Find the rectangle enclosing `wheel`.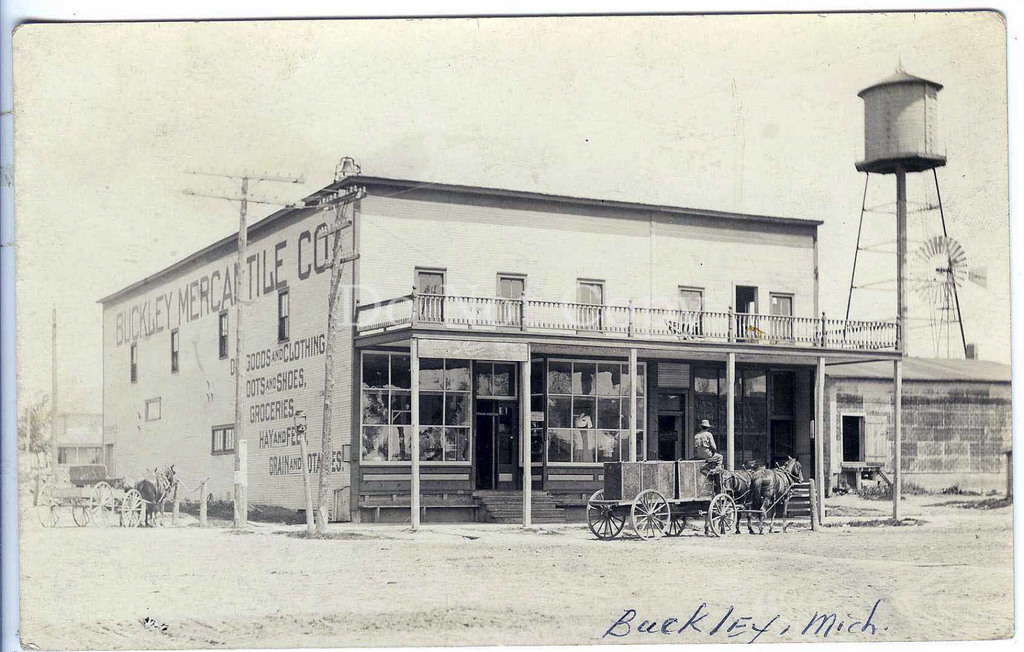
{"left": 37, "top": 485, "right": 59, "bottom": 528}.
